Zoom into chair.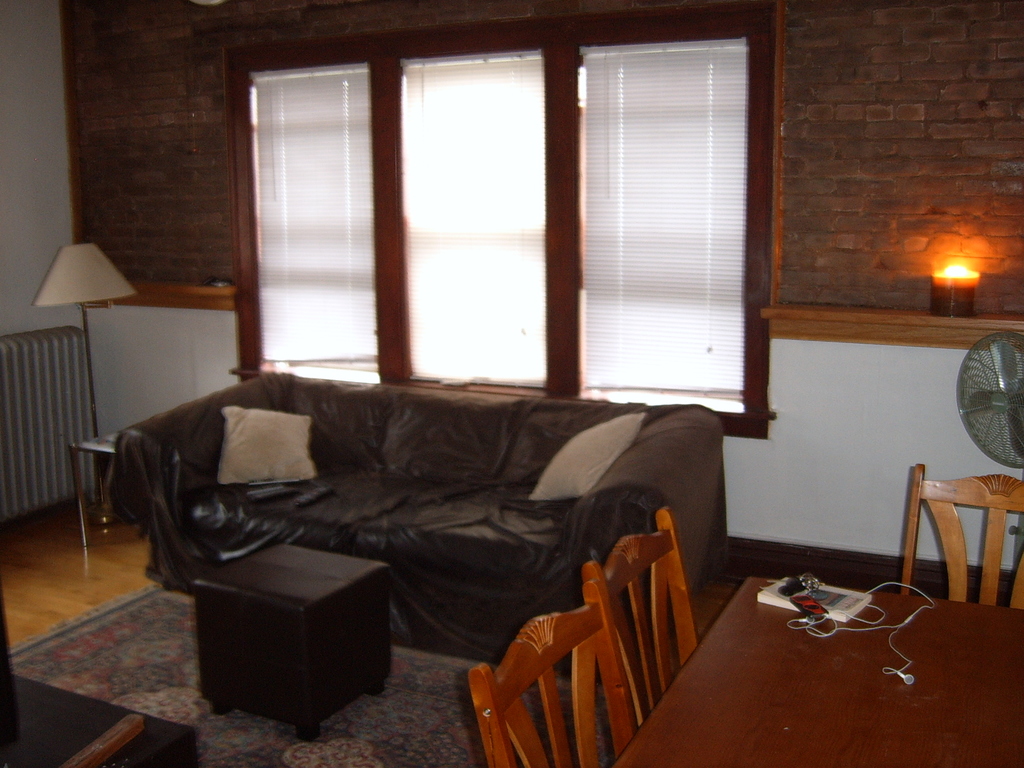
Zoom target: (left=900, top=458, right=1023, bottom=598).
